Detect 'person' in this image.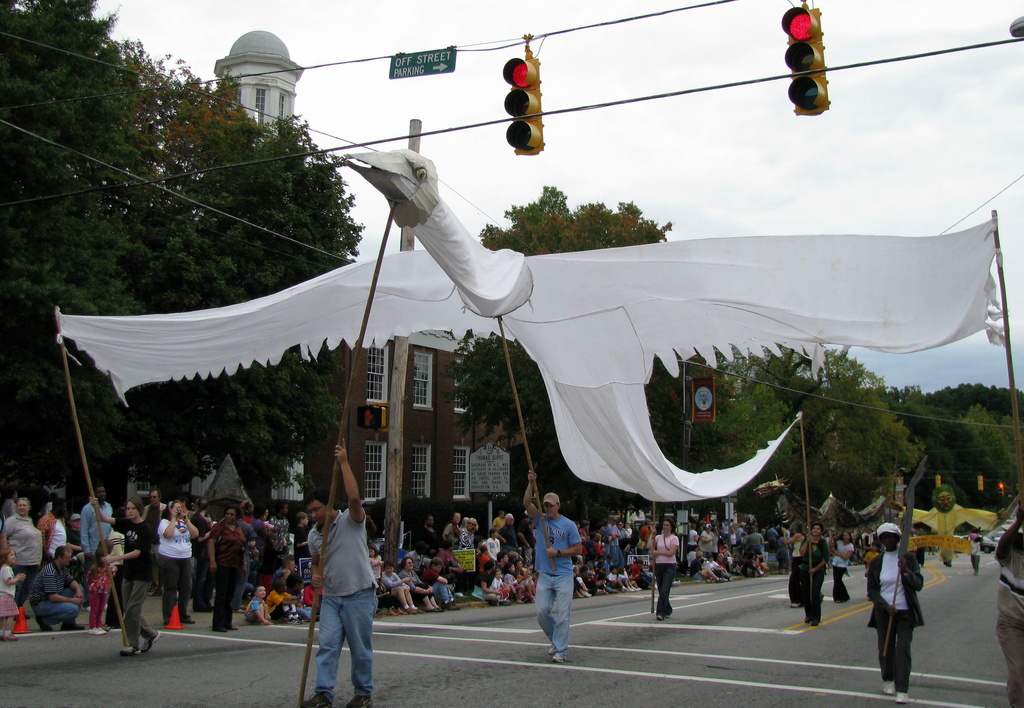
Detection: <box>649,519,680,617</box>.
